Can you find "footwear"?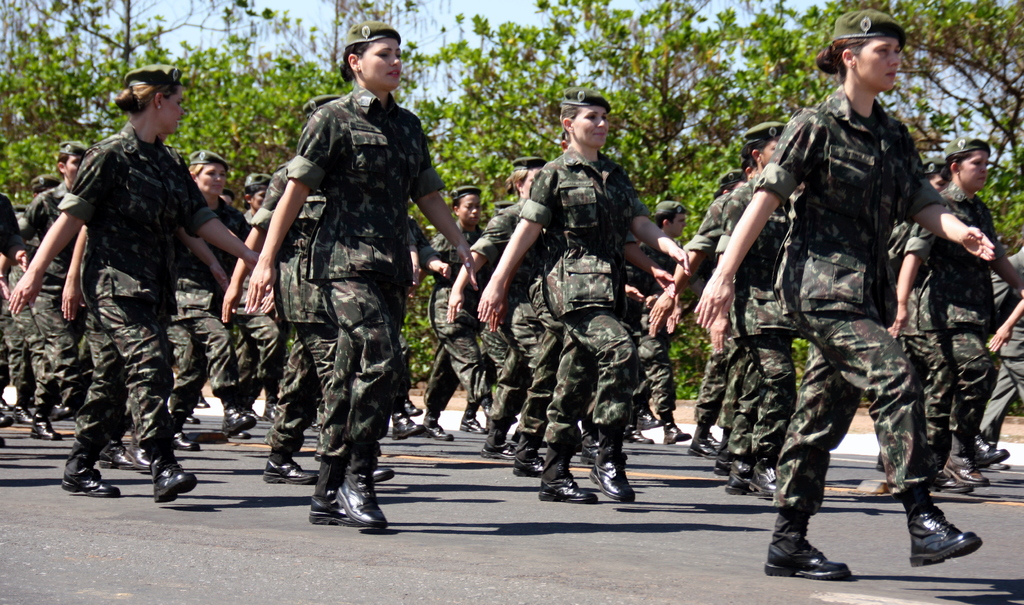
Yes, bounding box: box=[716, 453, 737, 474].
